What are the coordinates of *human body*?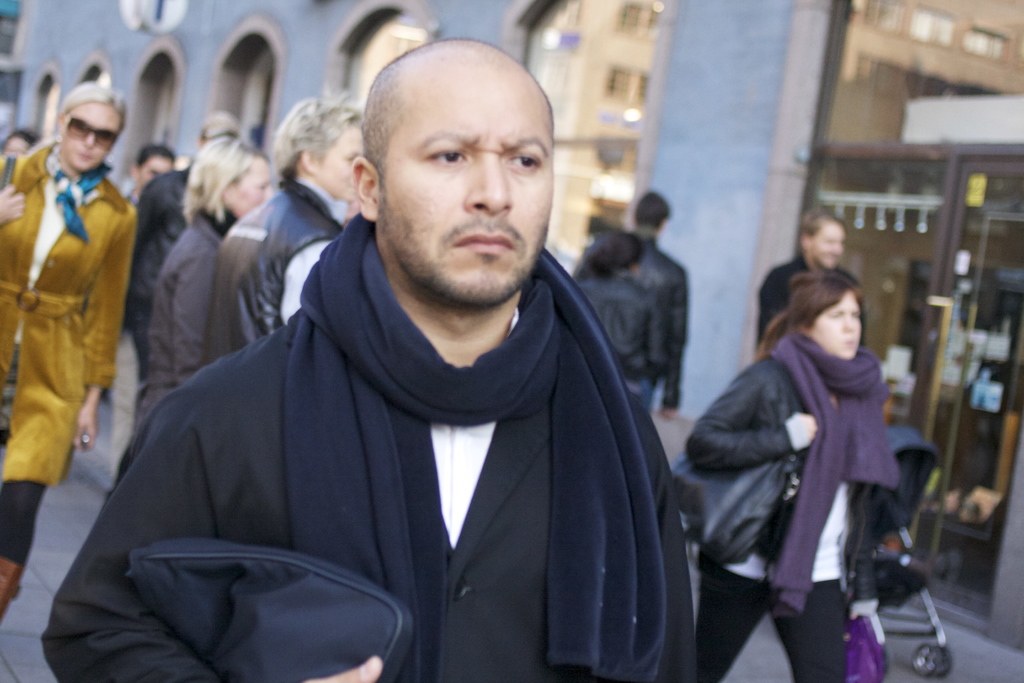
0 165 152 614.
